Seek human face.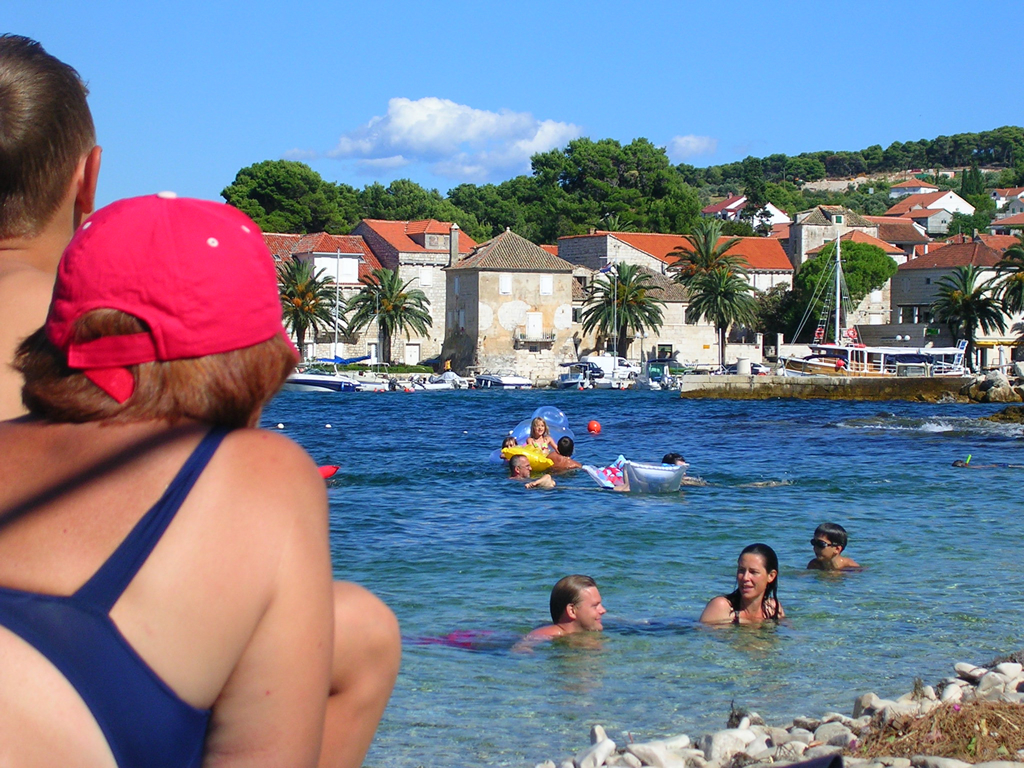
[x1=520, y1=458, x2=529, y2=476].
